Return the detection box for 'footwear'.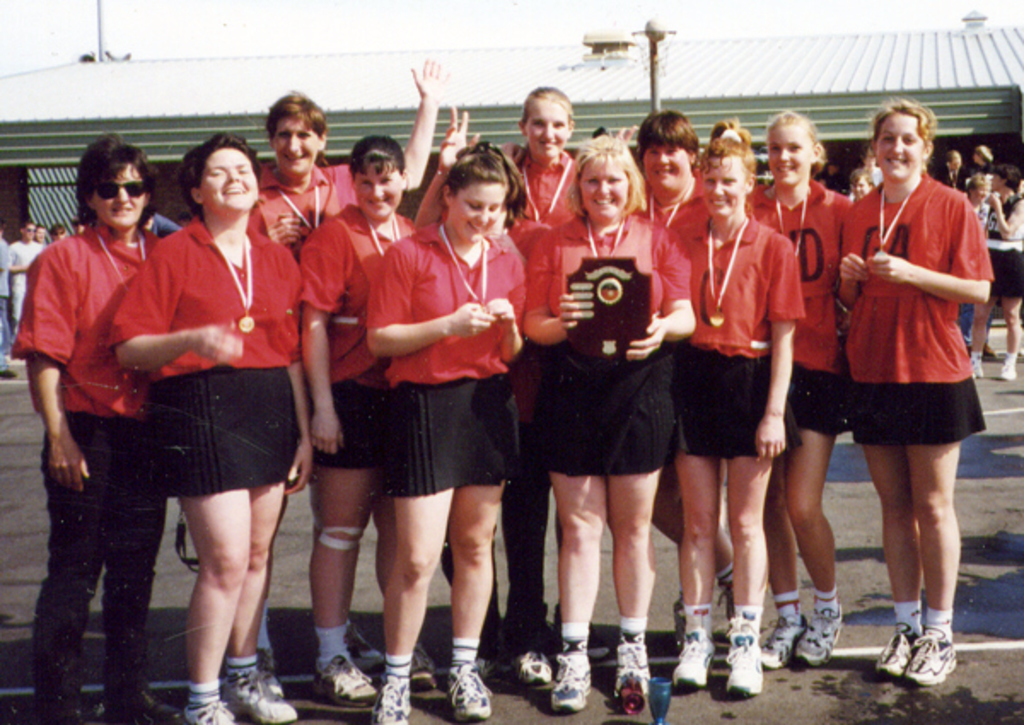
bbox=[369, 677, 420, 723].
